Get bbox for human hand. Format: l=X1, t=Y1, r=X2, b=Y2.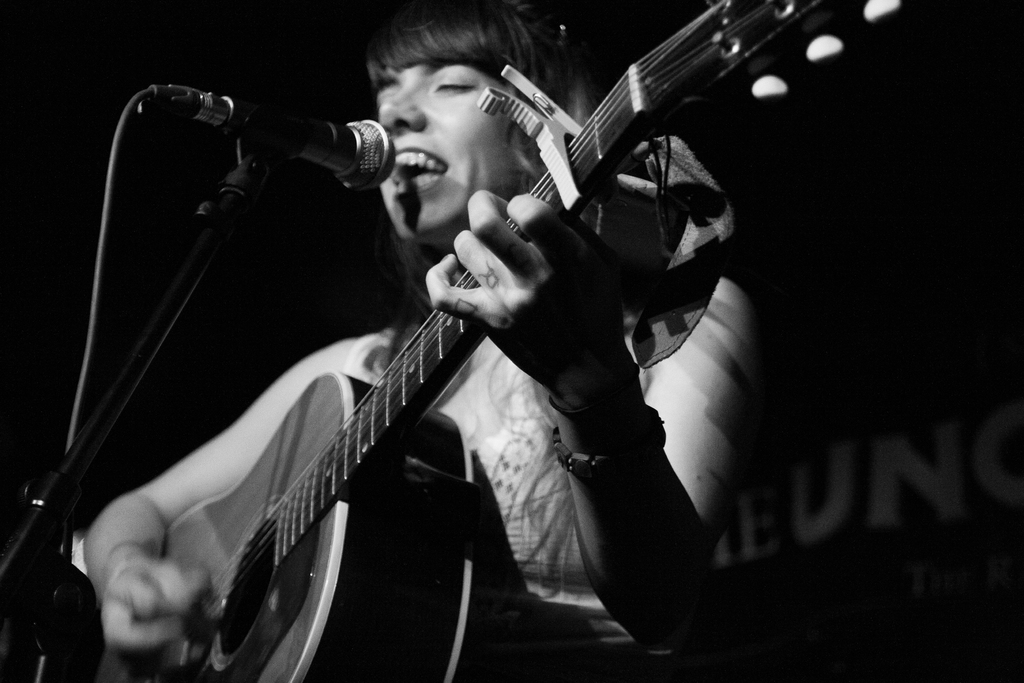
l=76, t=442, r=225, b=674.
